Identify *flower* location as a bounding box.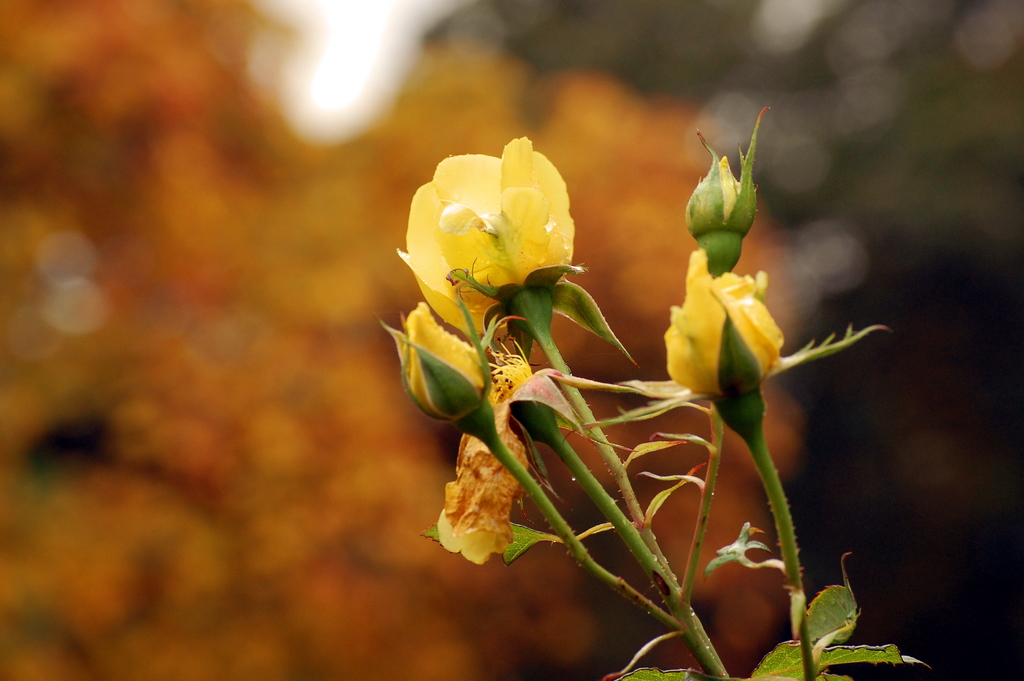
(402, 302, 483, 426).
